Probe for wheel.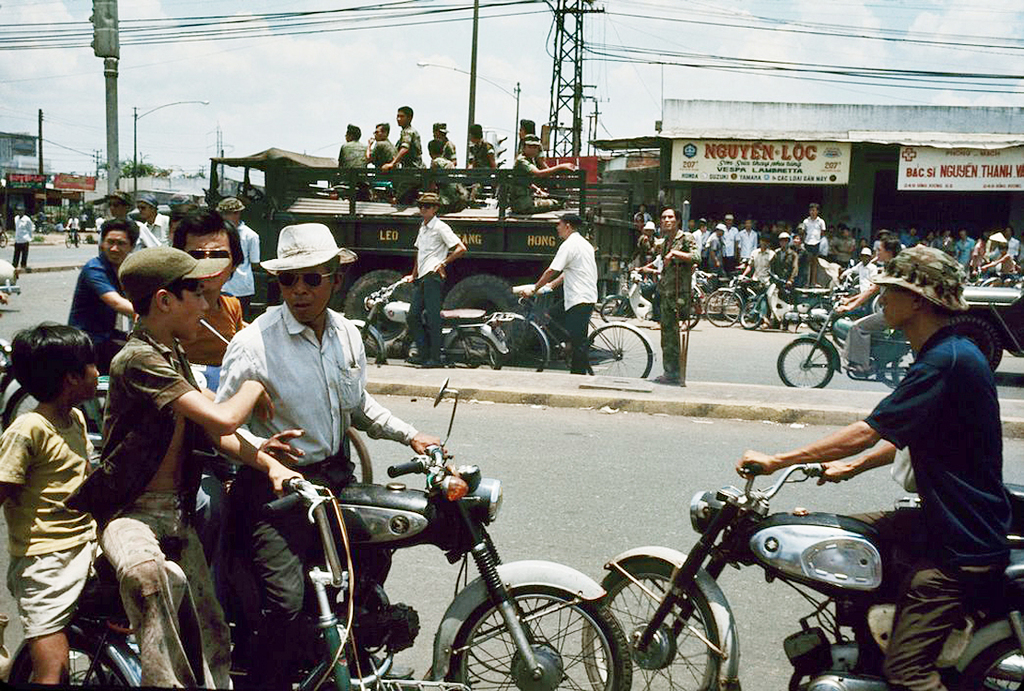
Probe result: <region>441, 580, 625, 679</region>.
